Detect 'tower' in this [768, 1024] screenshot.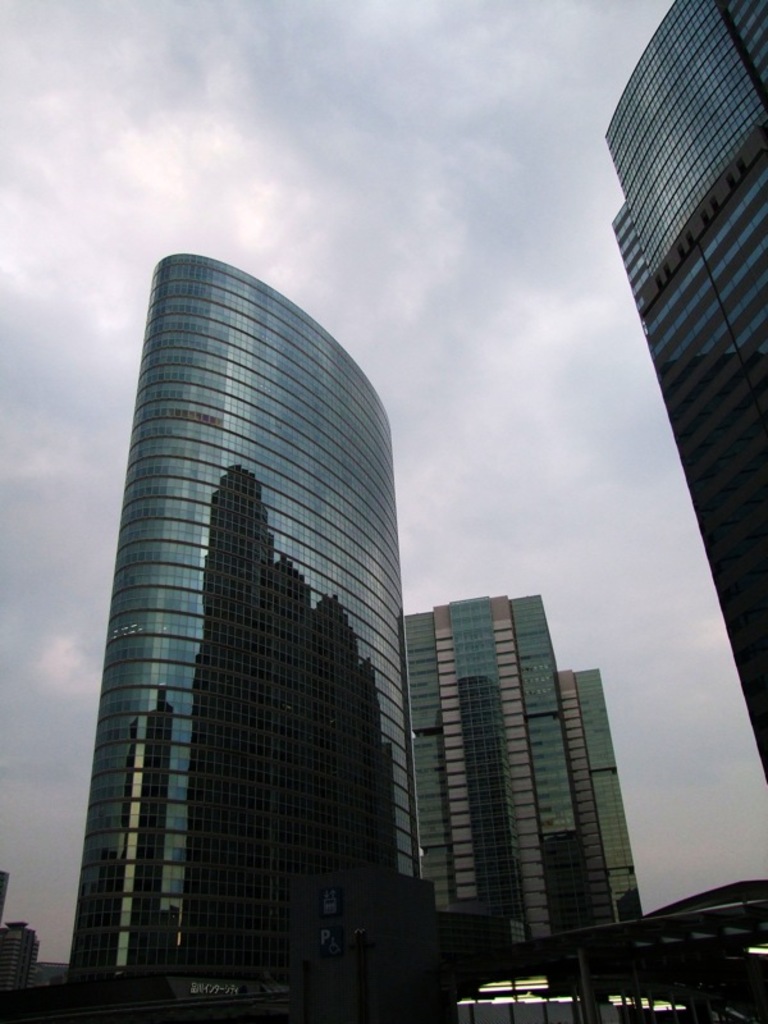
Detection: bbox=[46, 255, 407, 938].
